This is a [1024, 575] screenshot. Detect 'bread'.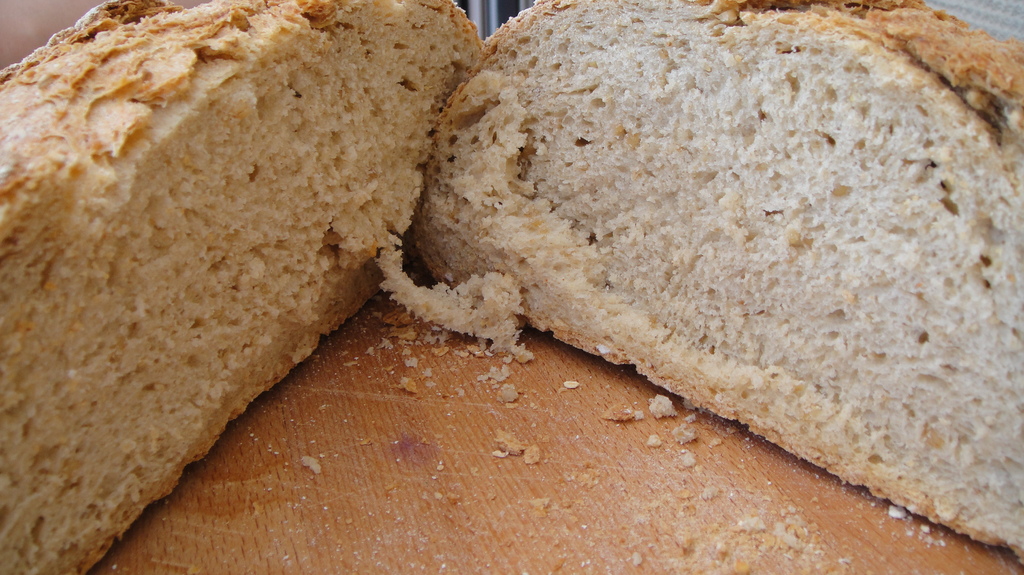
(0,0,484,574).
